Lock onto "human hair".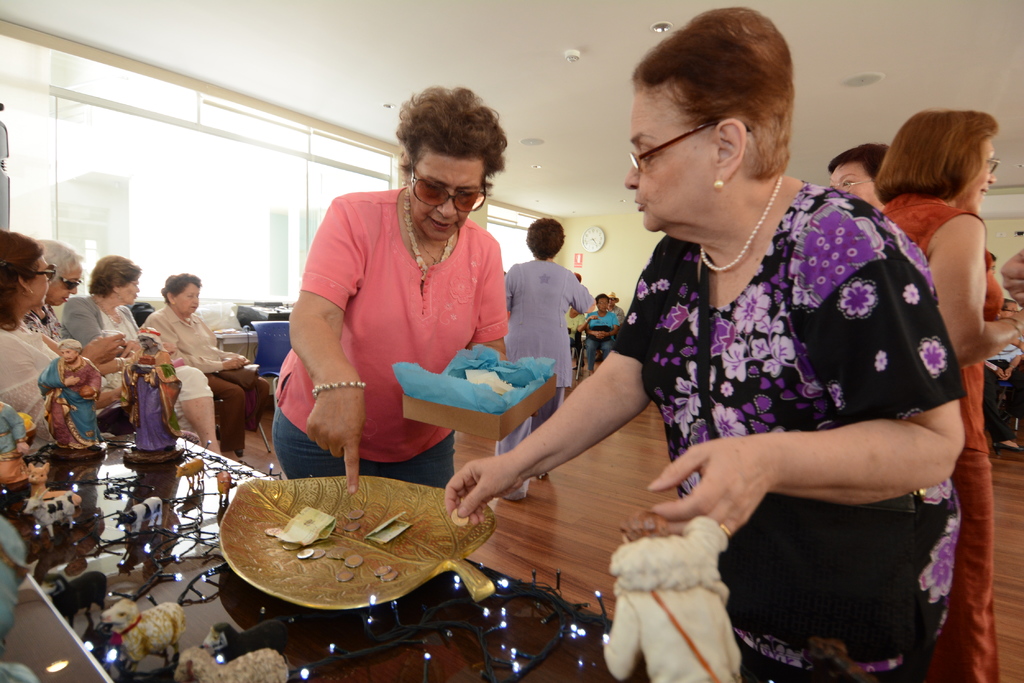
Locked: crop(573, 272, 581, 284).
